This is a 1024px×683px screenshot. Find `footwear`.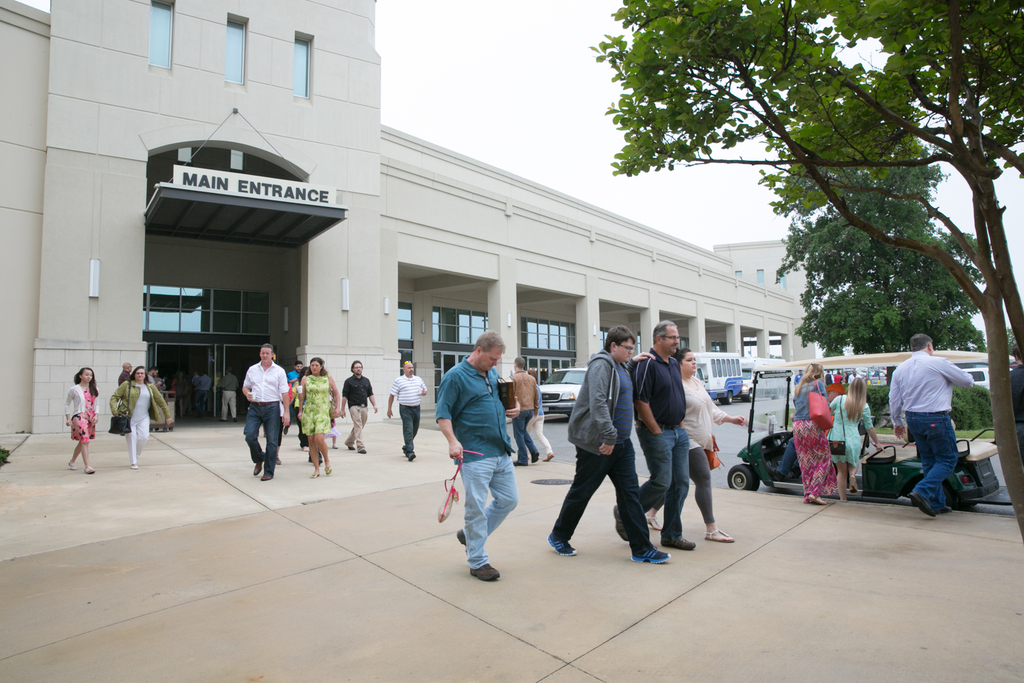
Bounding box: {"x1": 546, "y1": 536, "x2": 575, "y2": 557}.
